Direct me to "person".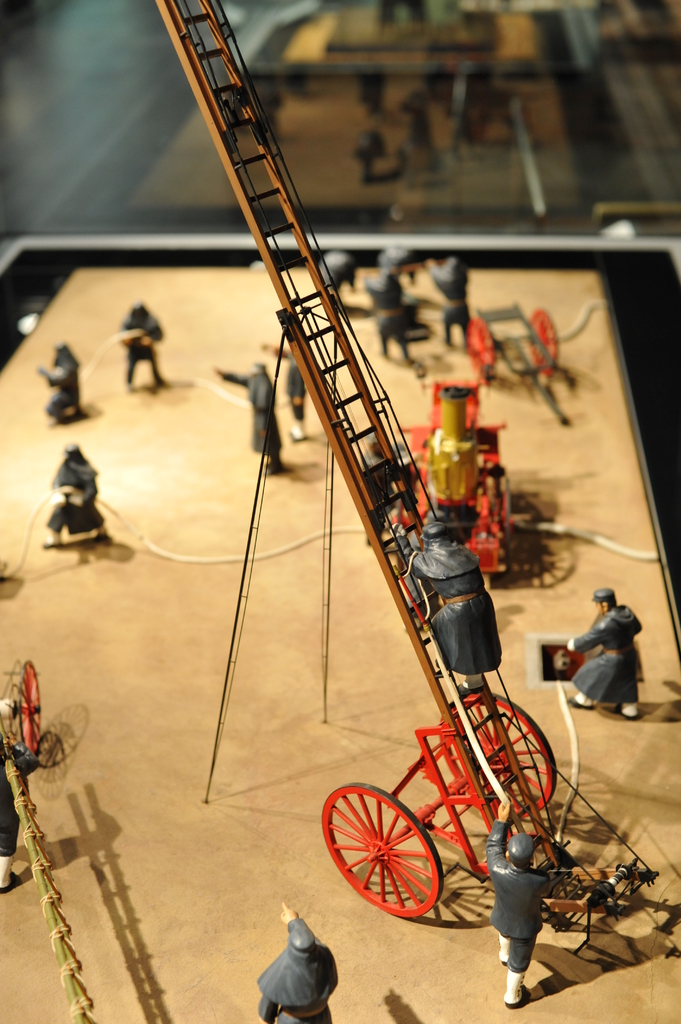
Direction: left=389, top=521, right=501, bottom=696.
